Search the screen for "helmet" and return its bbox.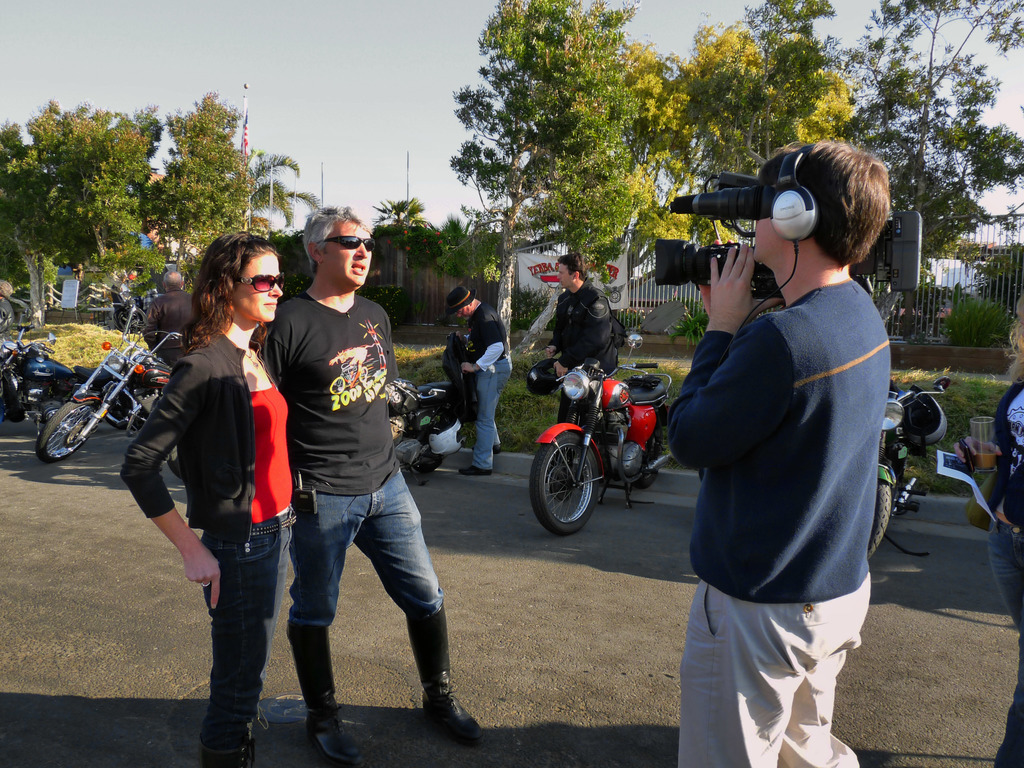
Found: region(428, 419, 468, 461).
